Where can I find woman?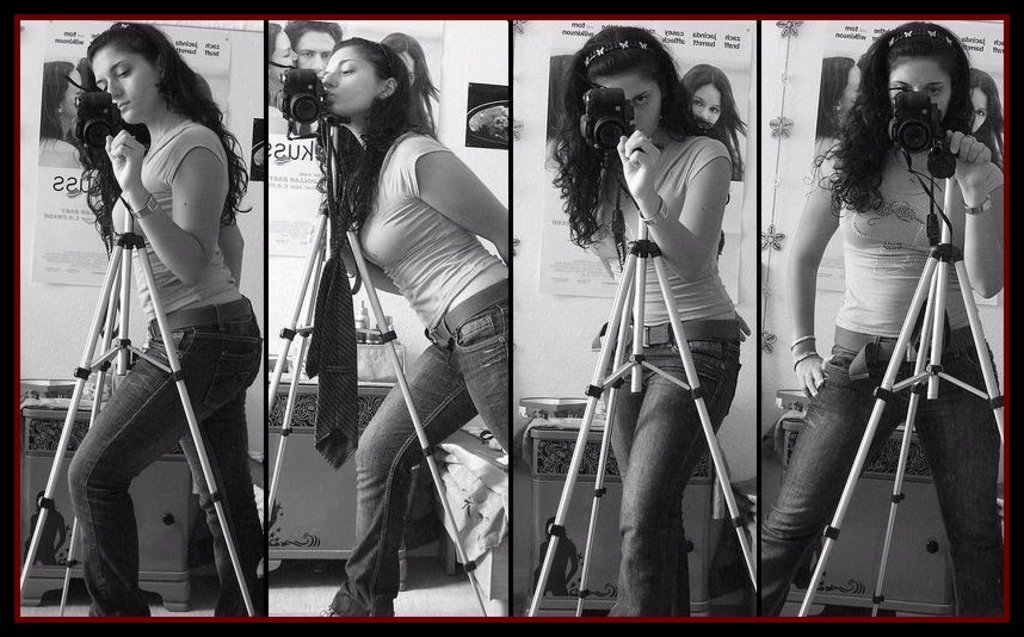
You can find it at bbox=(754, 24, 1006, 618).
